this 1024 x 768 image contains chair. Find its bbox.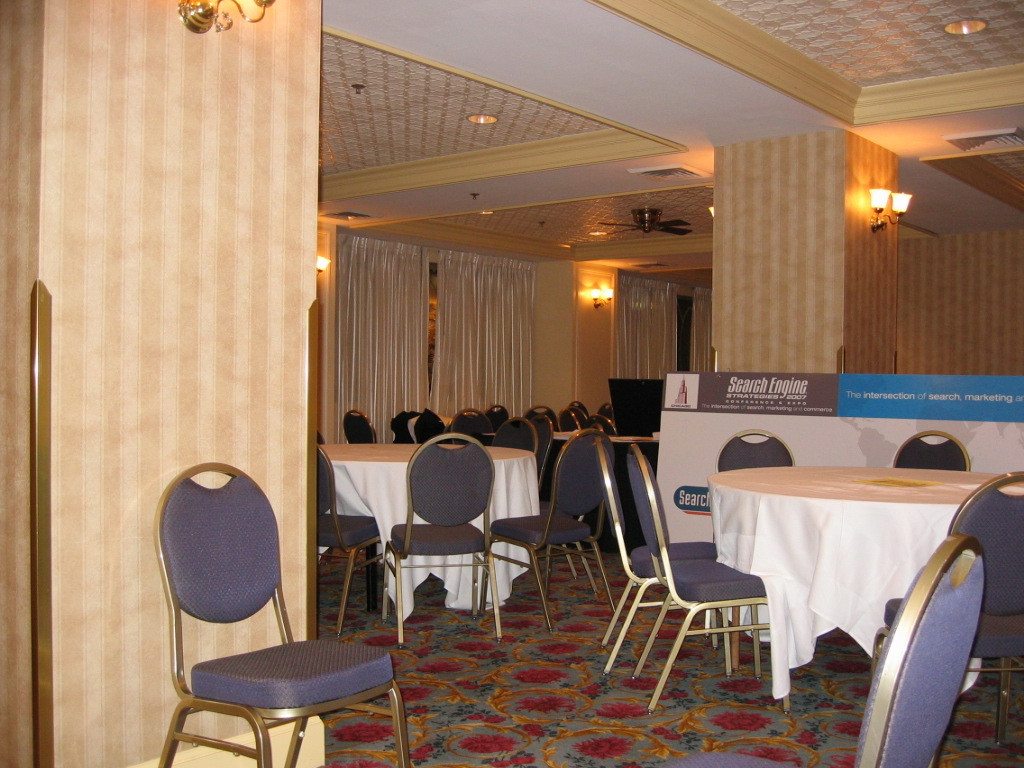
bbox(316, 455, 385, 638).
